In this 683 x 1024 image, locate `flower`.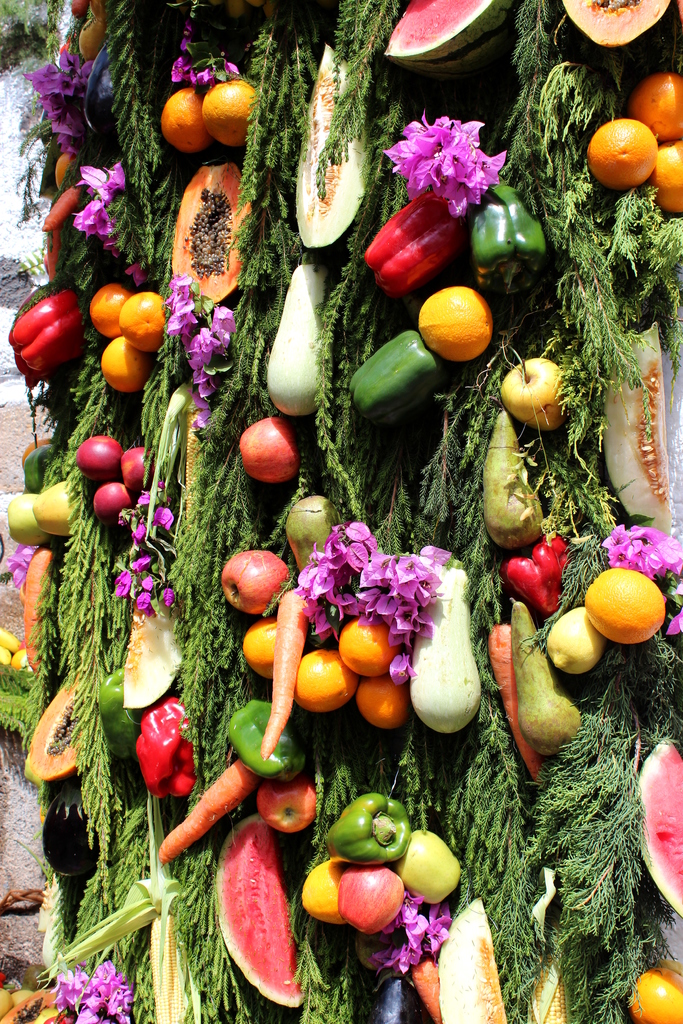
Bounding box: BBox(172, 20, 236, 87).
